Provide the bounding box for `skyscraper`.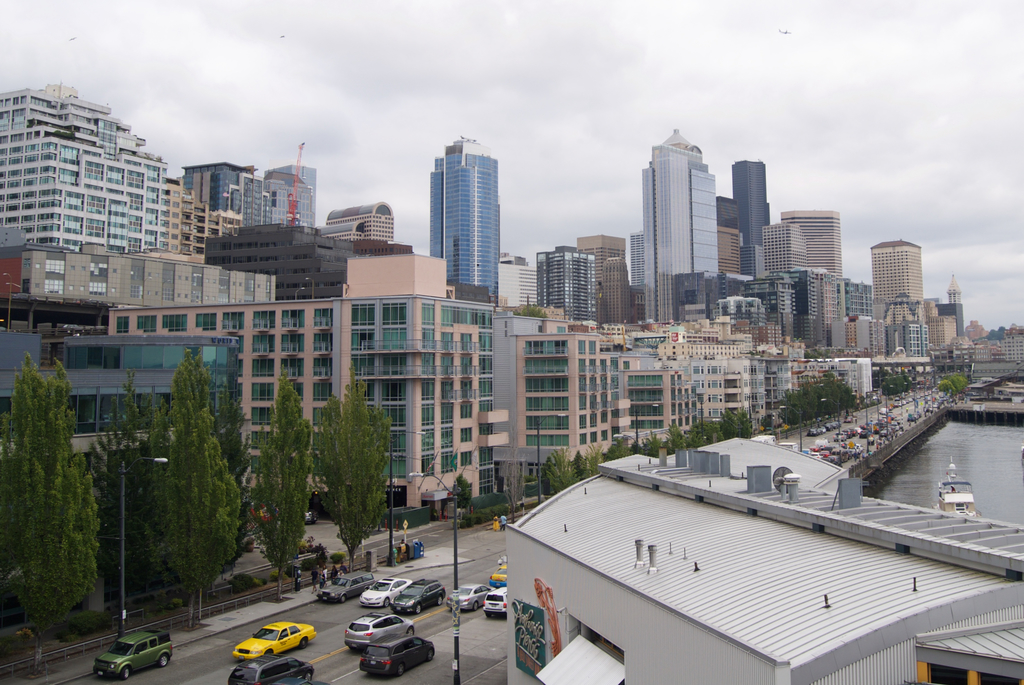
[649,128,723,327].
